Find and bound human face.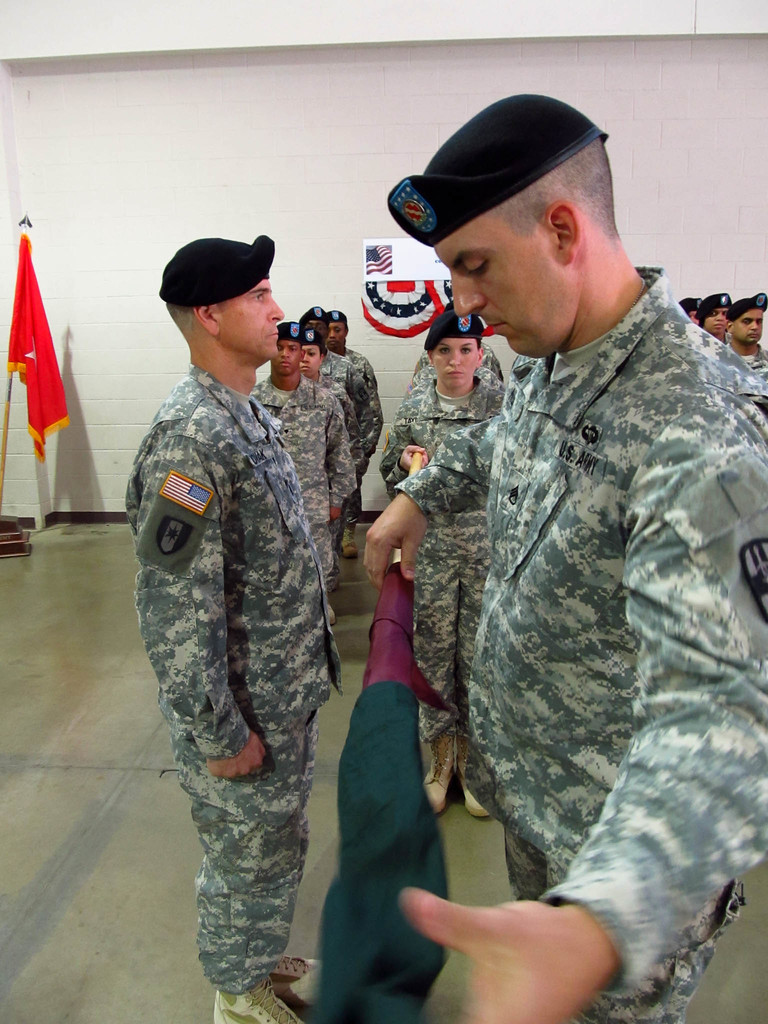
Bound: detection(311, 317, 325, 340).
